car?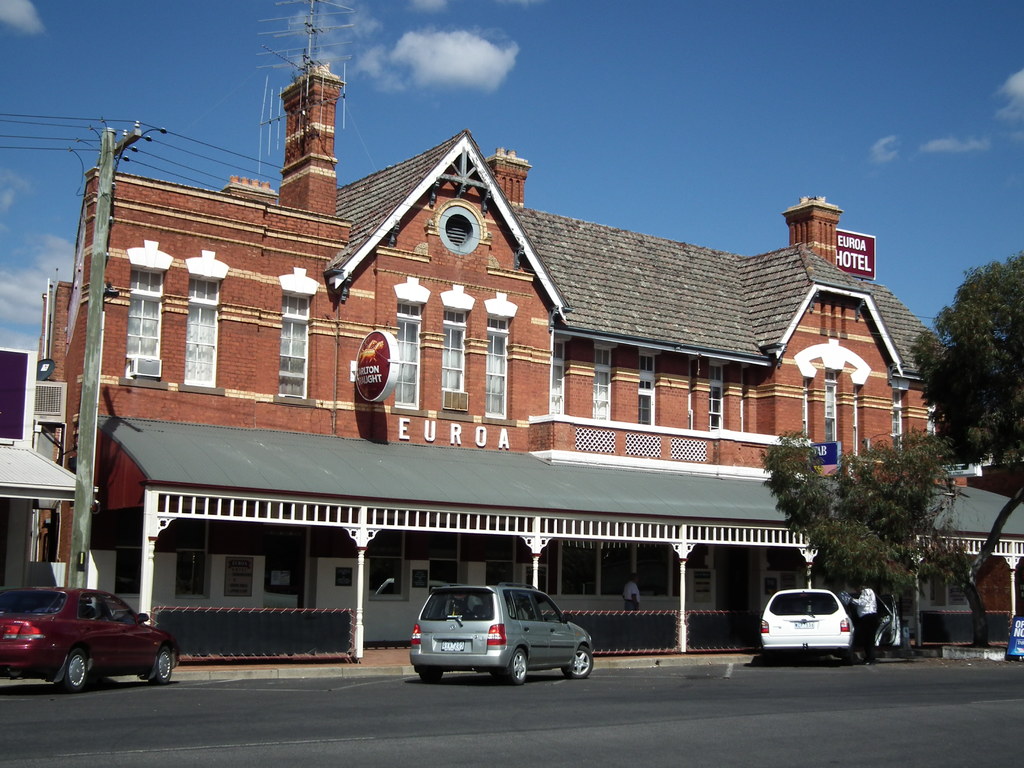
box(759, 580, 847, 653)
